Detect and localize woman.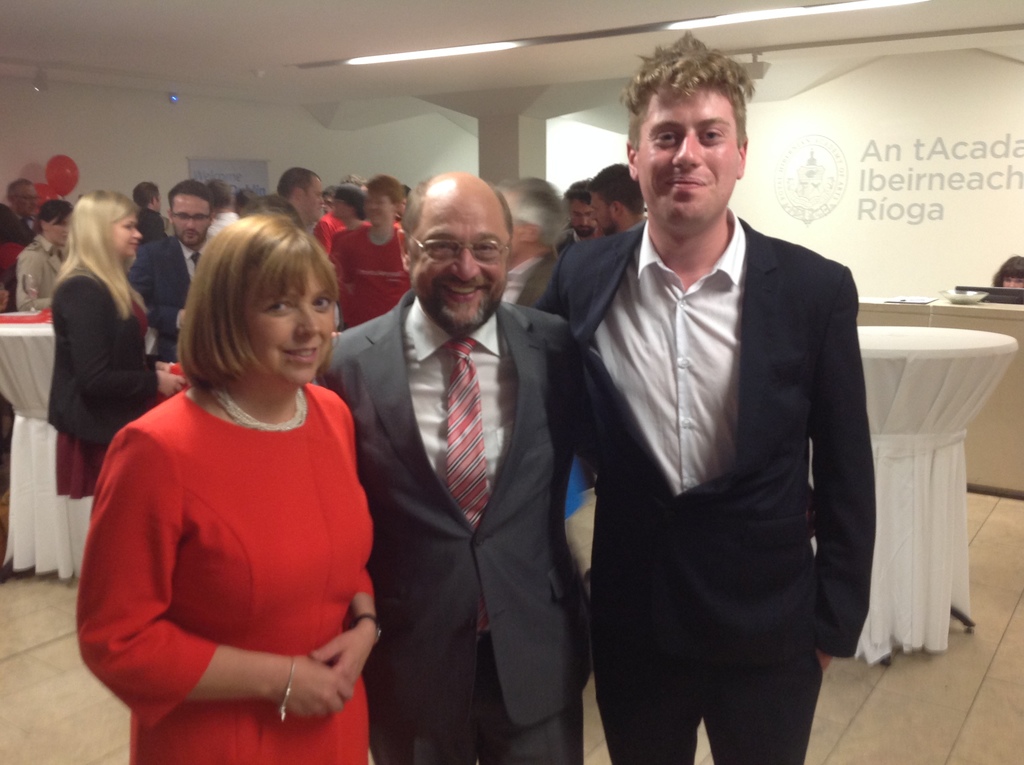
Localized at box=[73, 182, 369, 764].
